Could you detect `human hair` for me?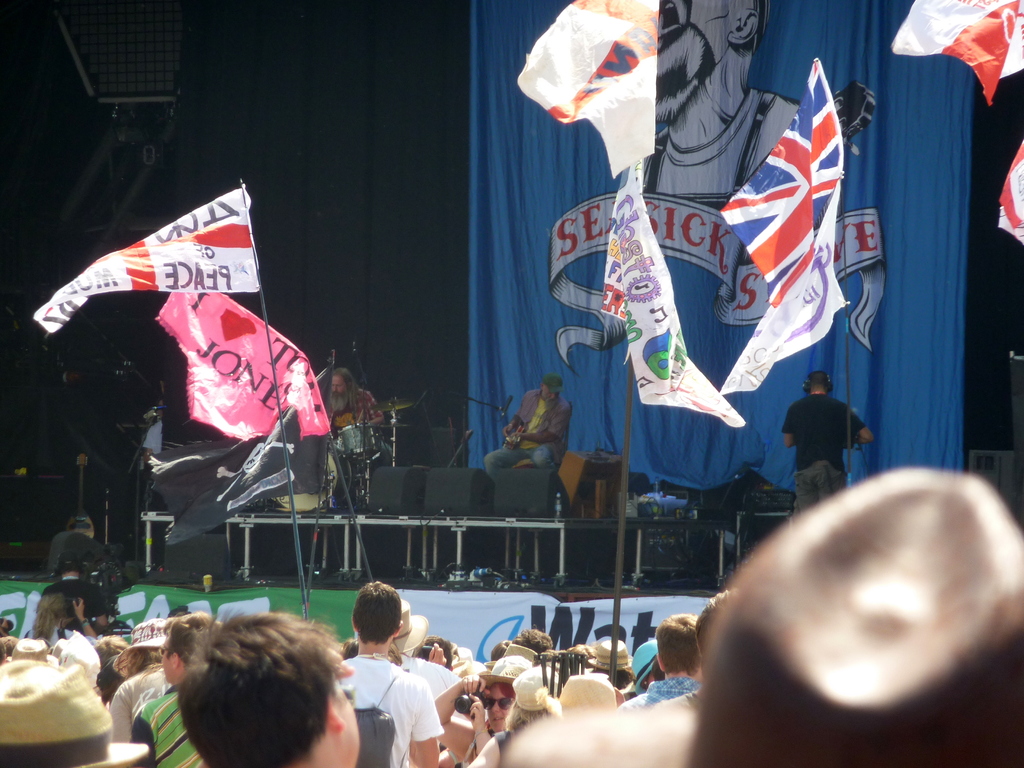
Detection result: 593 667 637 689.
